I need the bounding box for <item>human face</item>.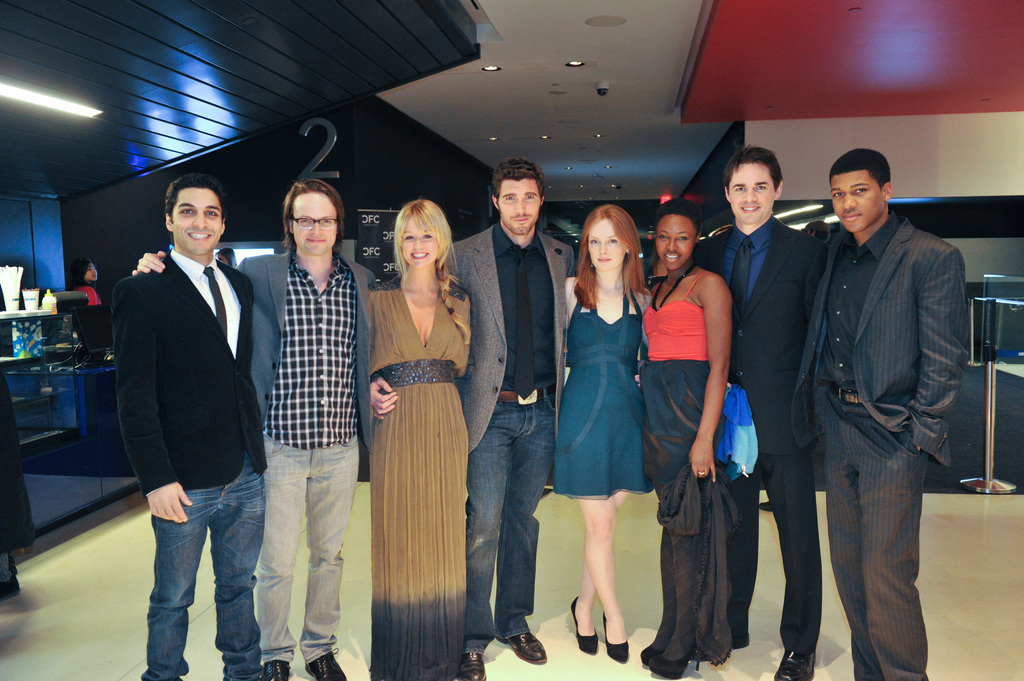
Here it is: (left=172, top=185, right=223, bottom=252).
